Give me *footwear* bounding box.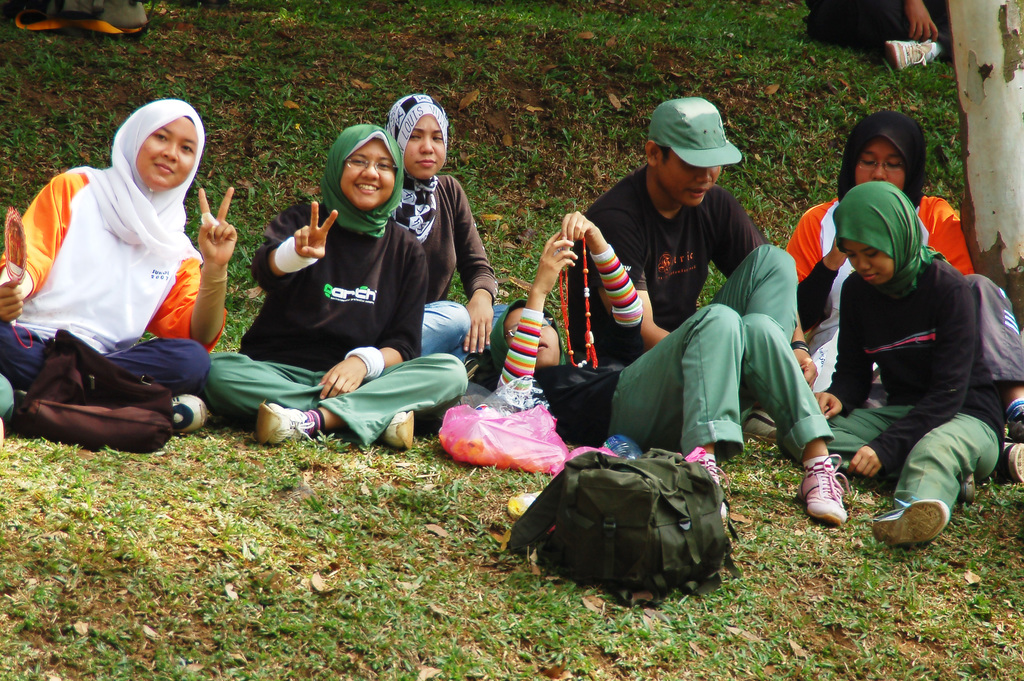
BBox(874, 501, 941, 546).
